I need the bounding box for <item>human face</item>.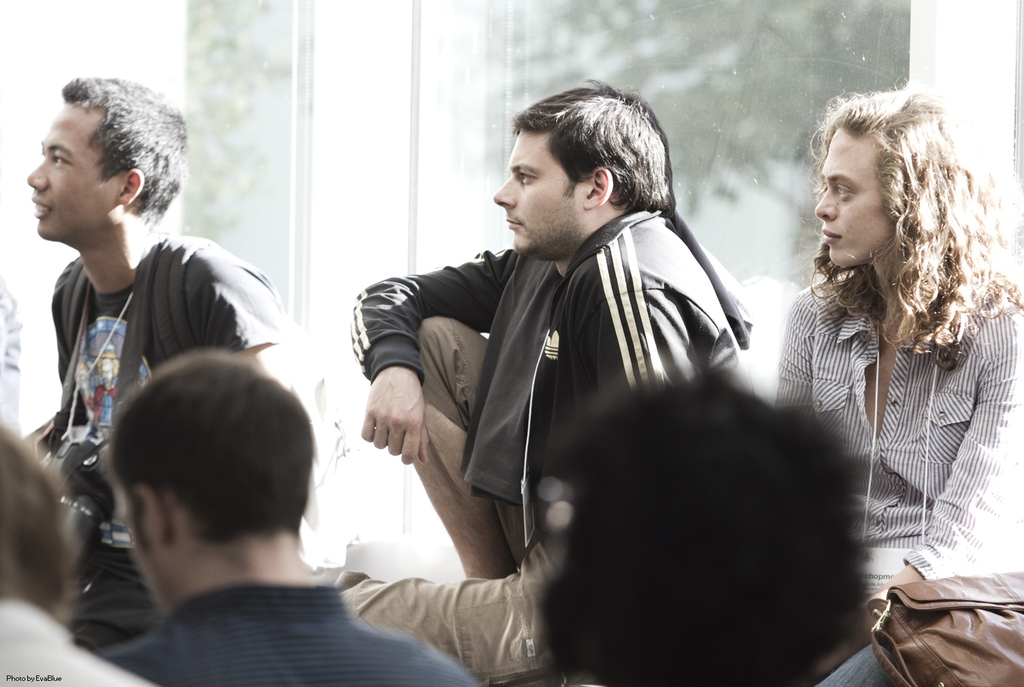
Here it is: BBox(494, 131, 584, 256).
